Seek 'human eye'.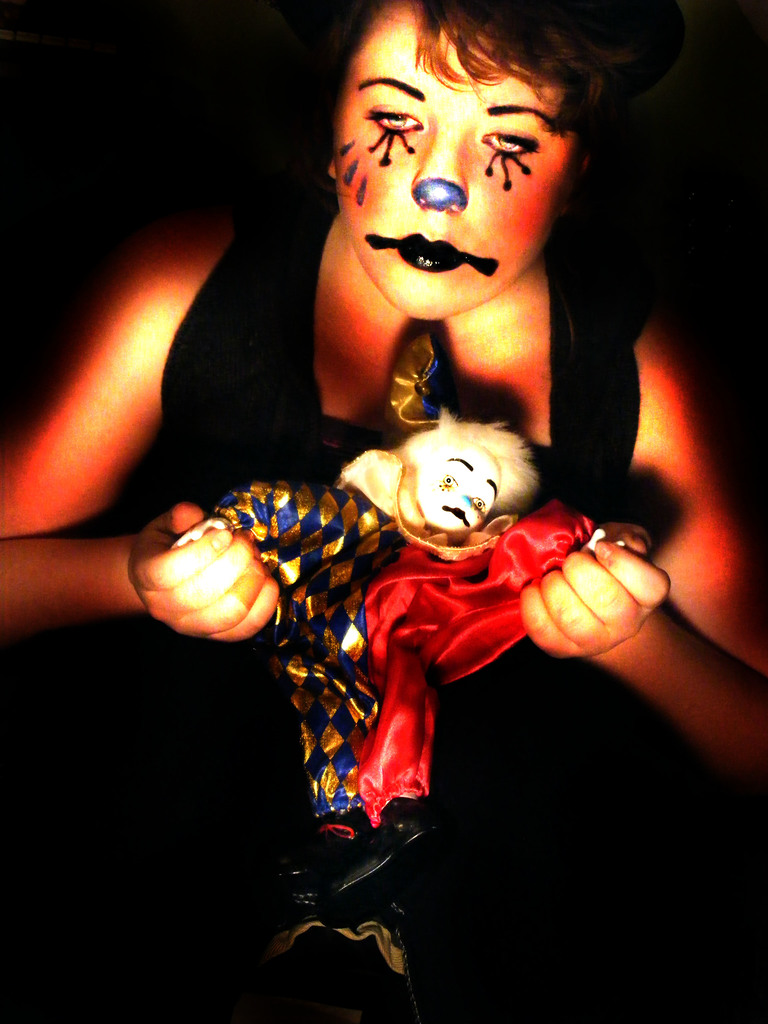
<box>481,132,543,157</box>.
